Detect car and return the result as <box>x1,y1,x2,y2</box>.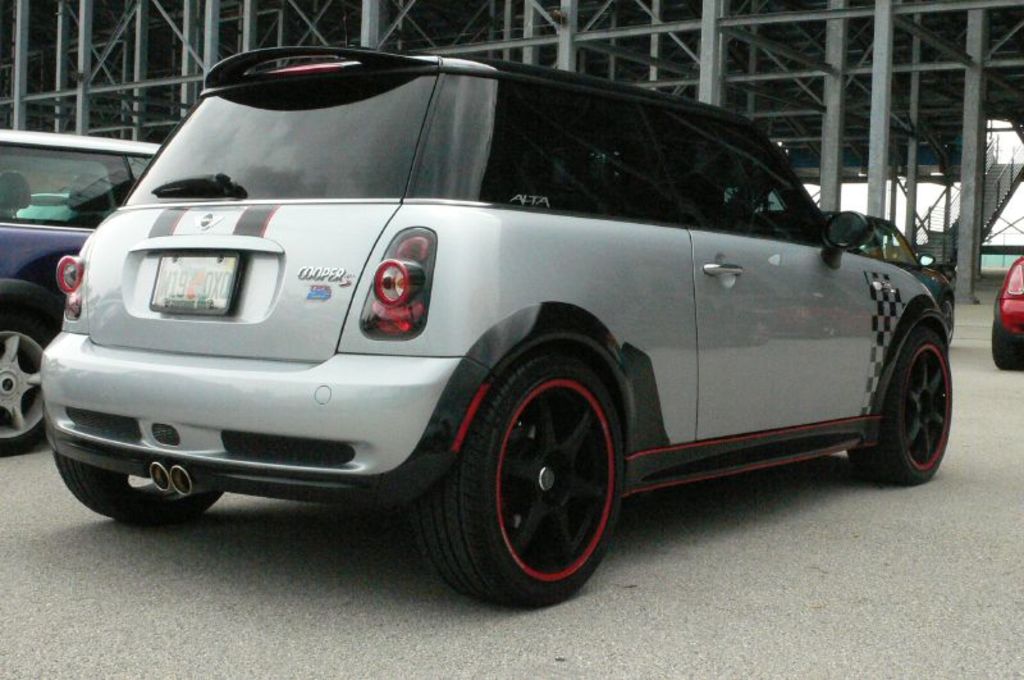
<box>850,223,959,312</box>.
